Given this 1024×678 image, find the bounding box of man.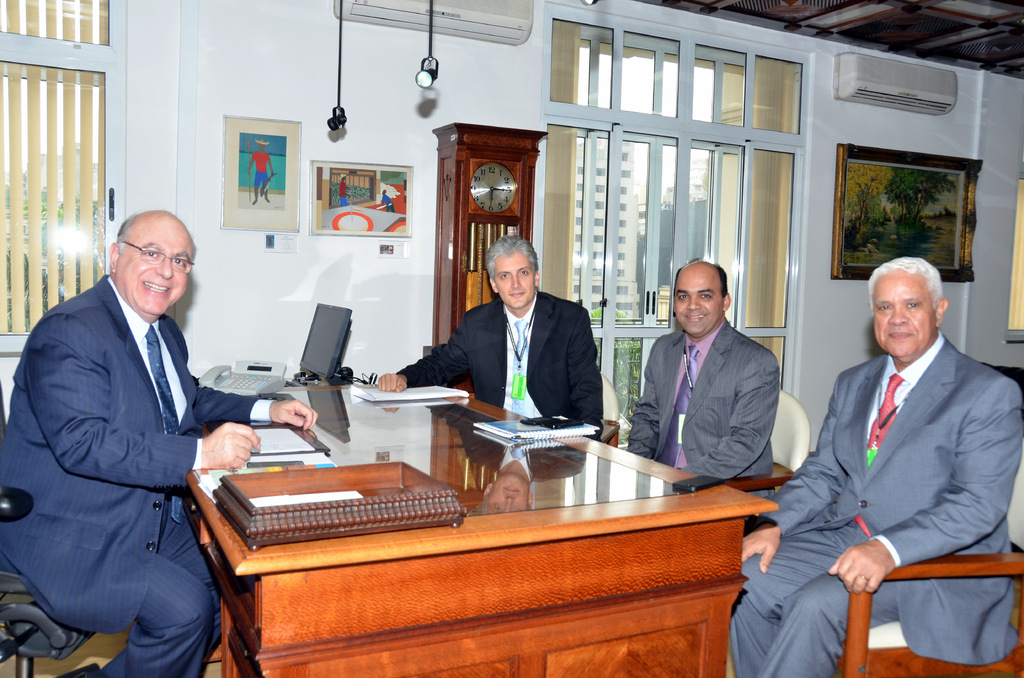
Rect(626, 259, 783, 502).
